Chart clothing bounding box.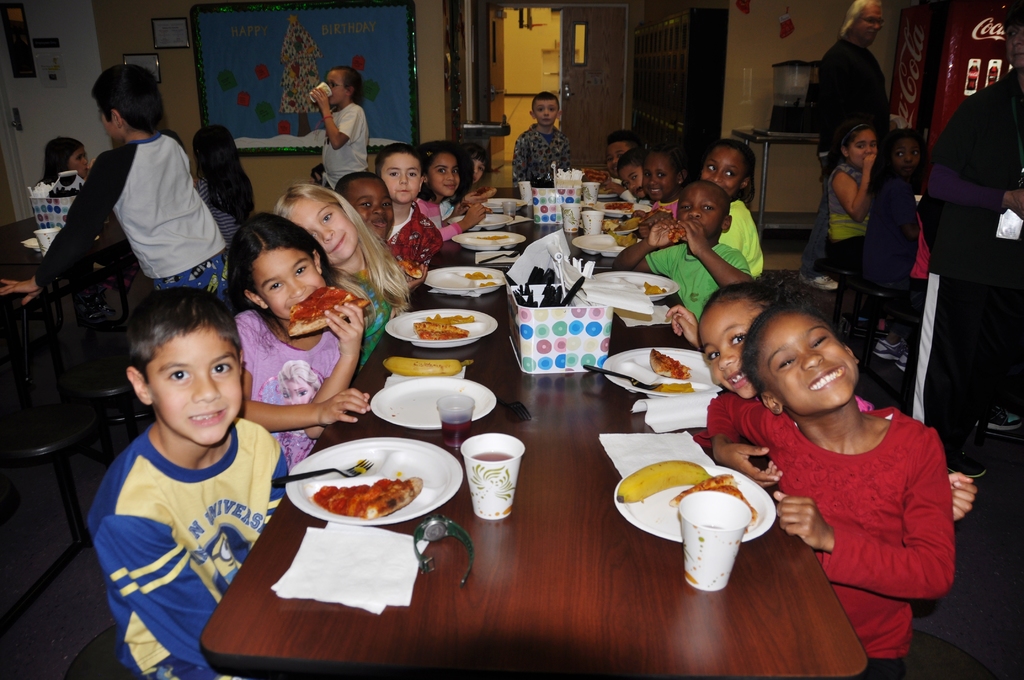
Charted: [650, 198, 676, 224].
